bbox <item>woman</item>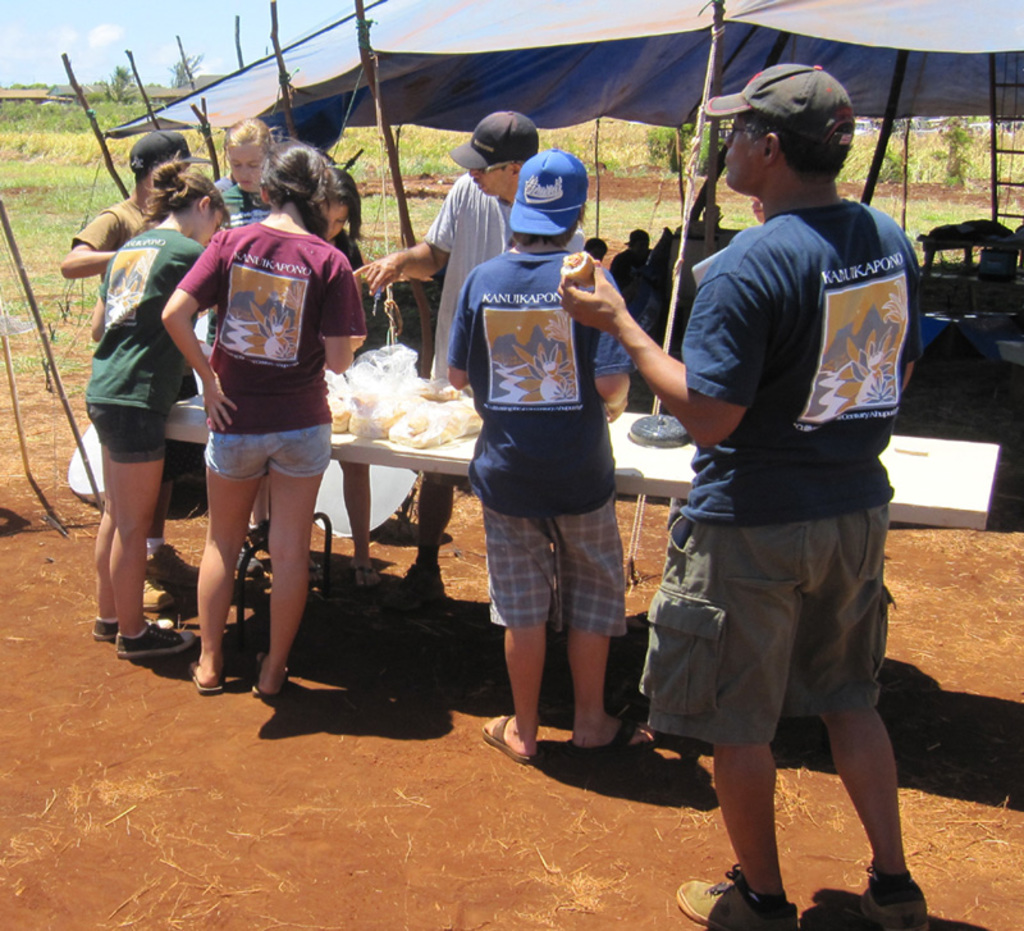
crop(242, 164, 398, 592)
